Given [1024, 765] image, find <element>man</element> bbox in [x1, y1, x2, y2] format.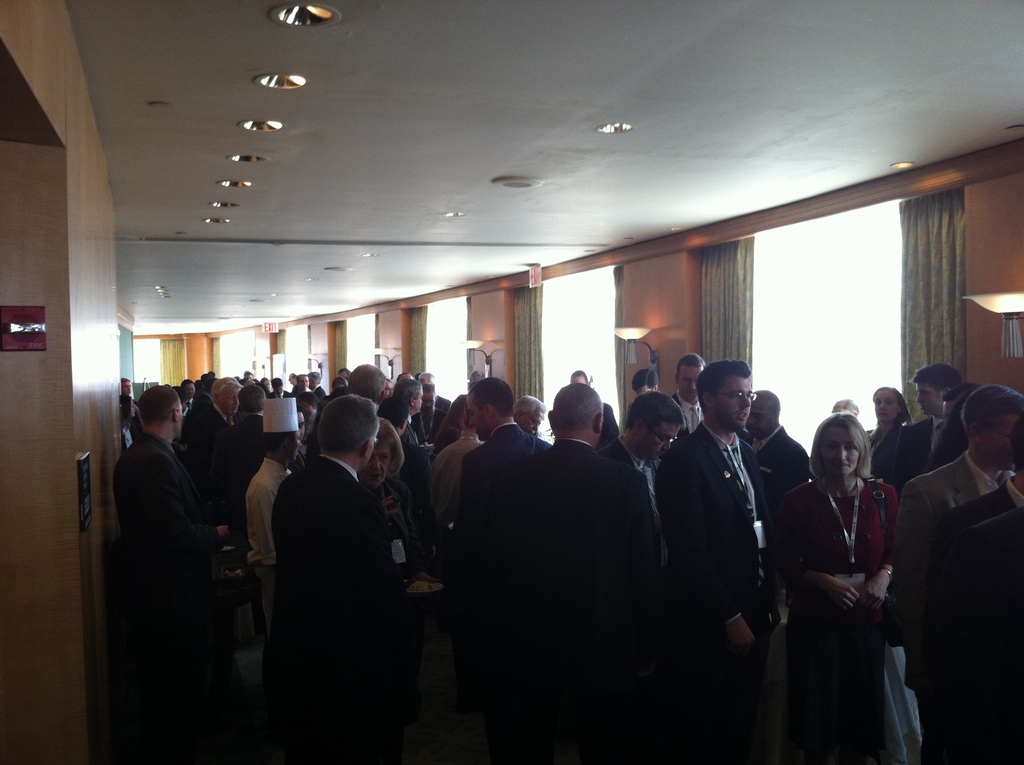
[897, 383, 1023, 551].
